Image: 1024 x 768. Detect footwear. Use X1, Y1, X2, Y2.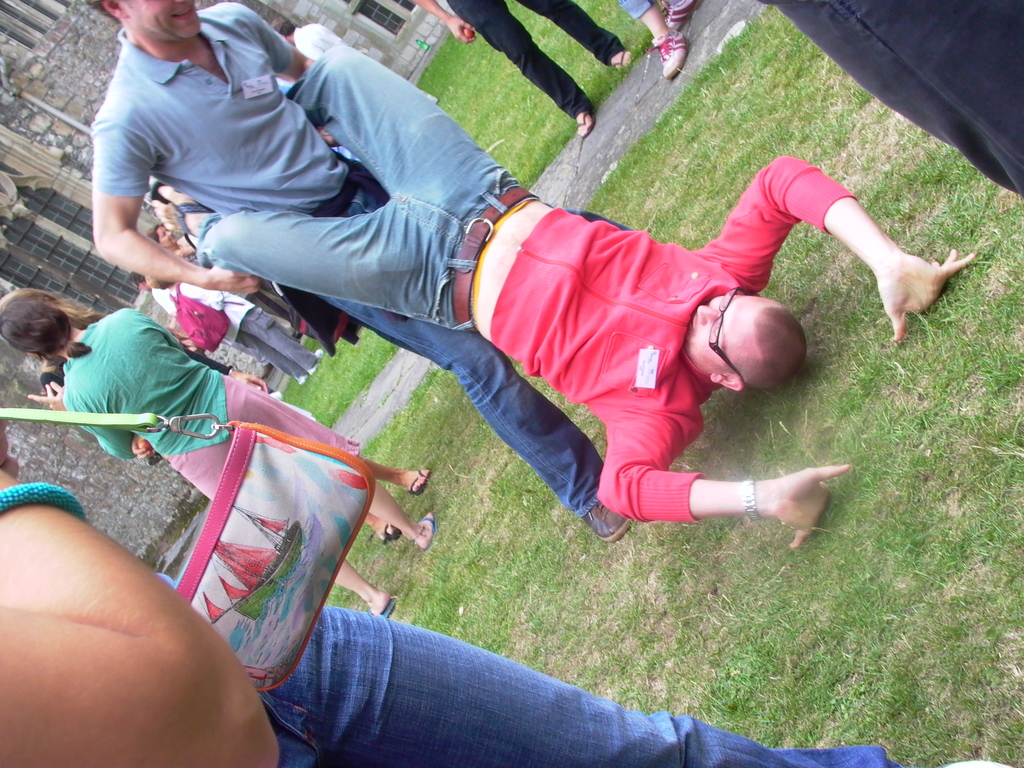
406, 464, 433, 495.
